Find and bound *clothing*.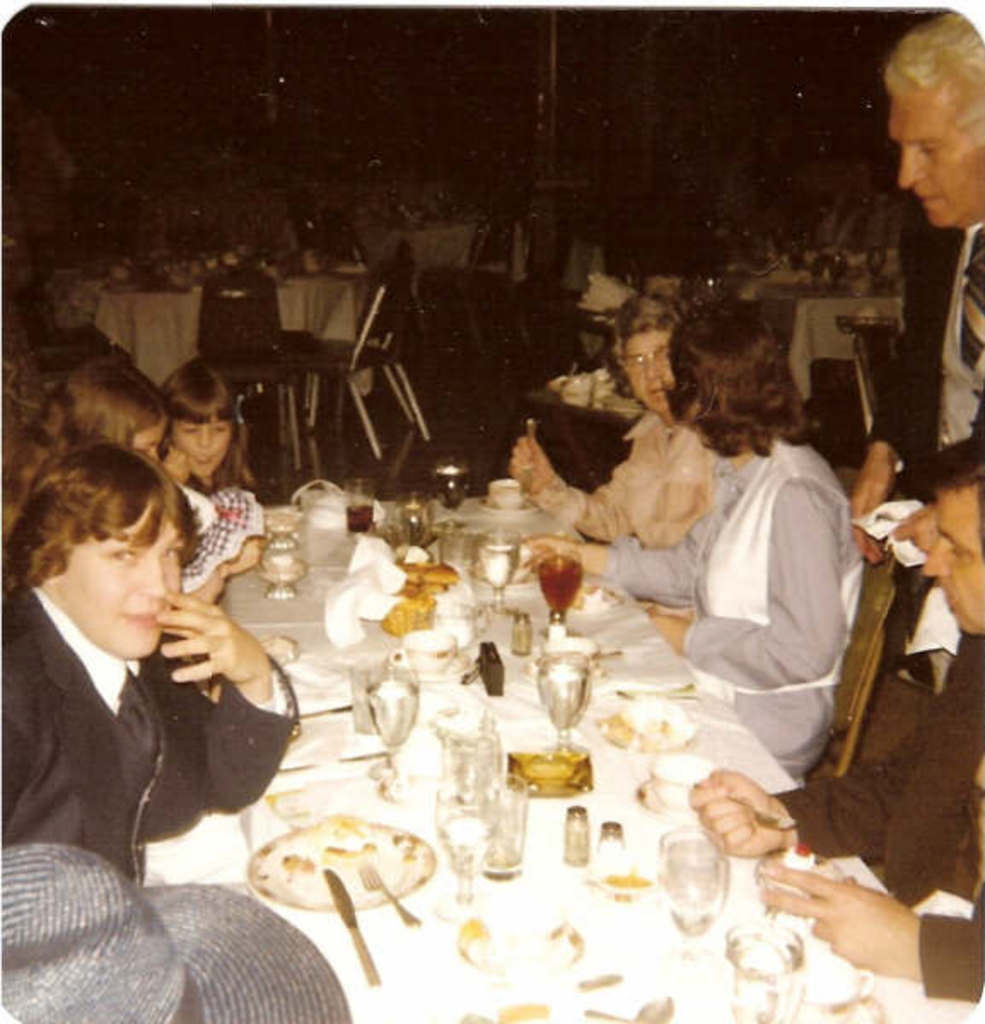
Bound: 0:591:297:887.
